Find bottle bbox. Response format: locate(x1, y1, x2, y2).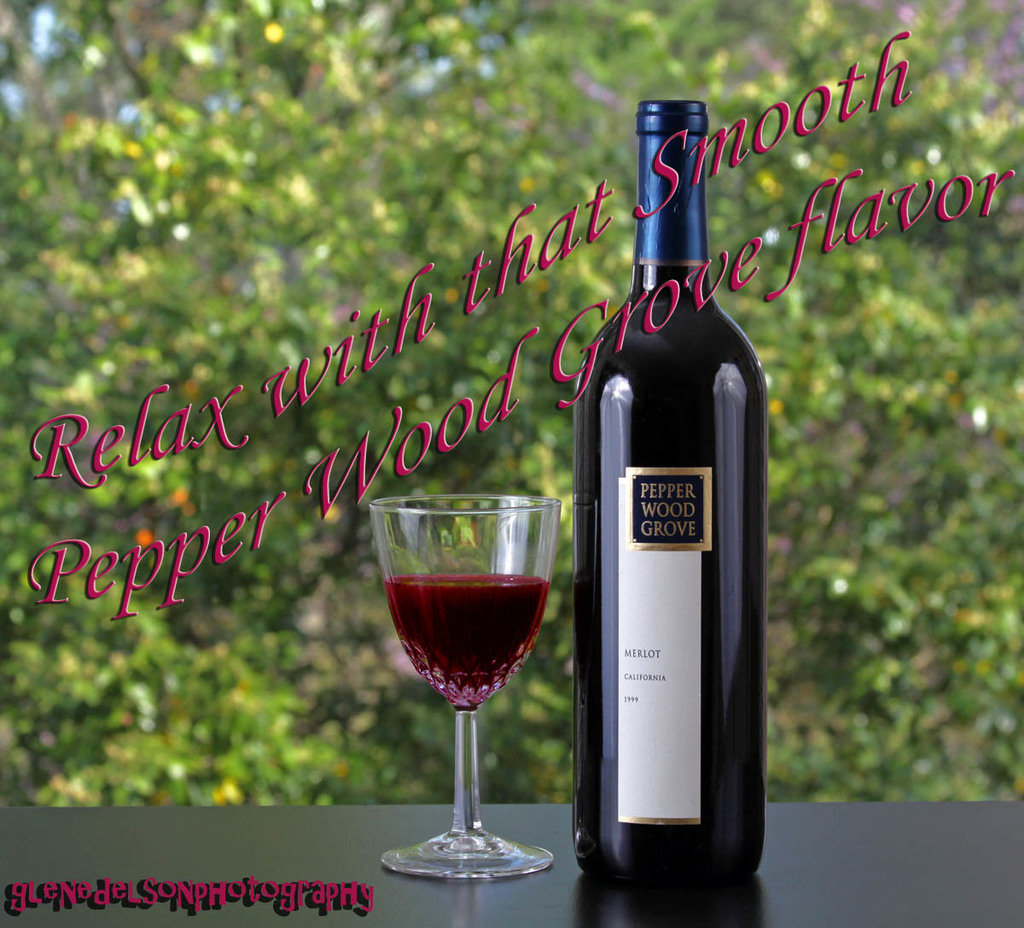
locate(561, 108, 769, 907).
